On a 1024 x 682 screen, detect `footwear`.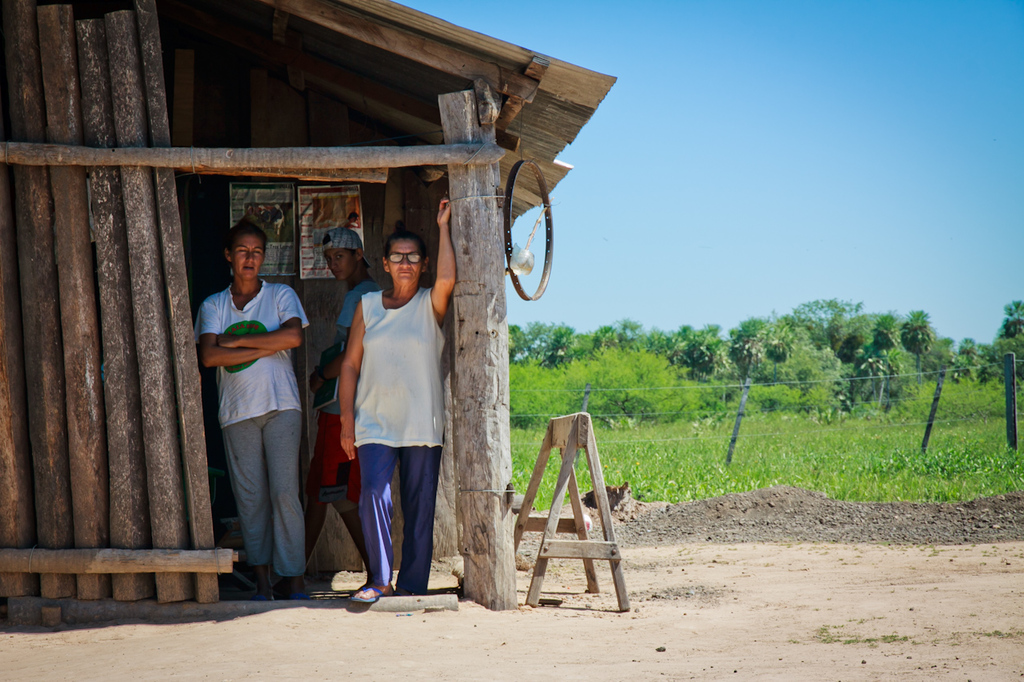
Rect(280, 578, 318, 604).
